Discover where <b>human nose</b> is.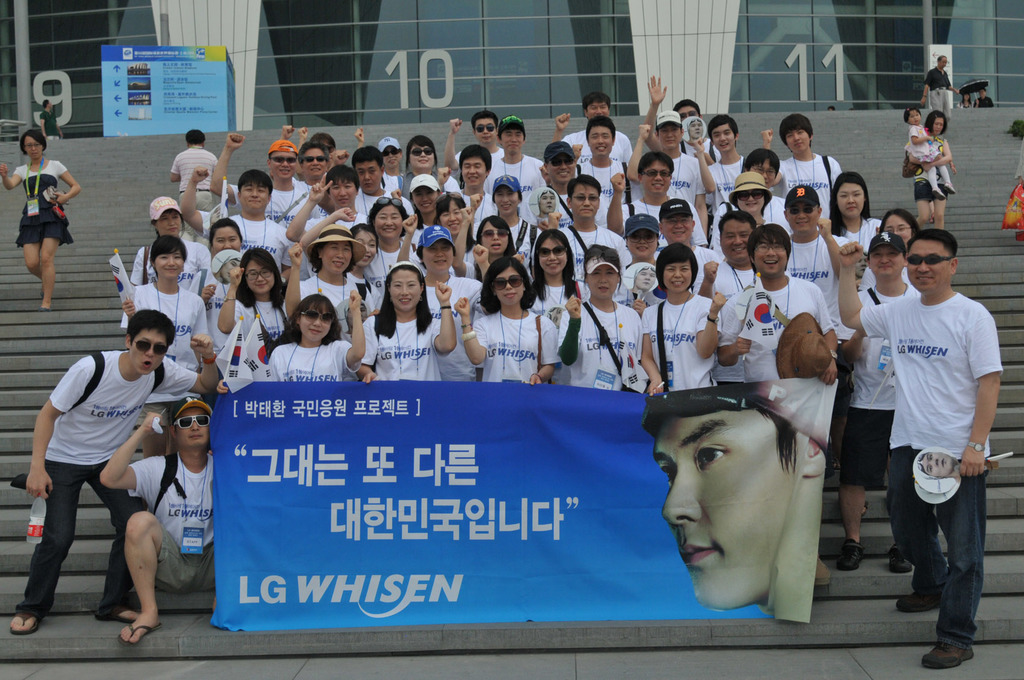
Discovered at left=169, top=217, right=177, bottom=226.
